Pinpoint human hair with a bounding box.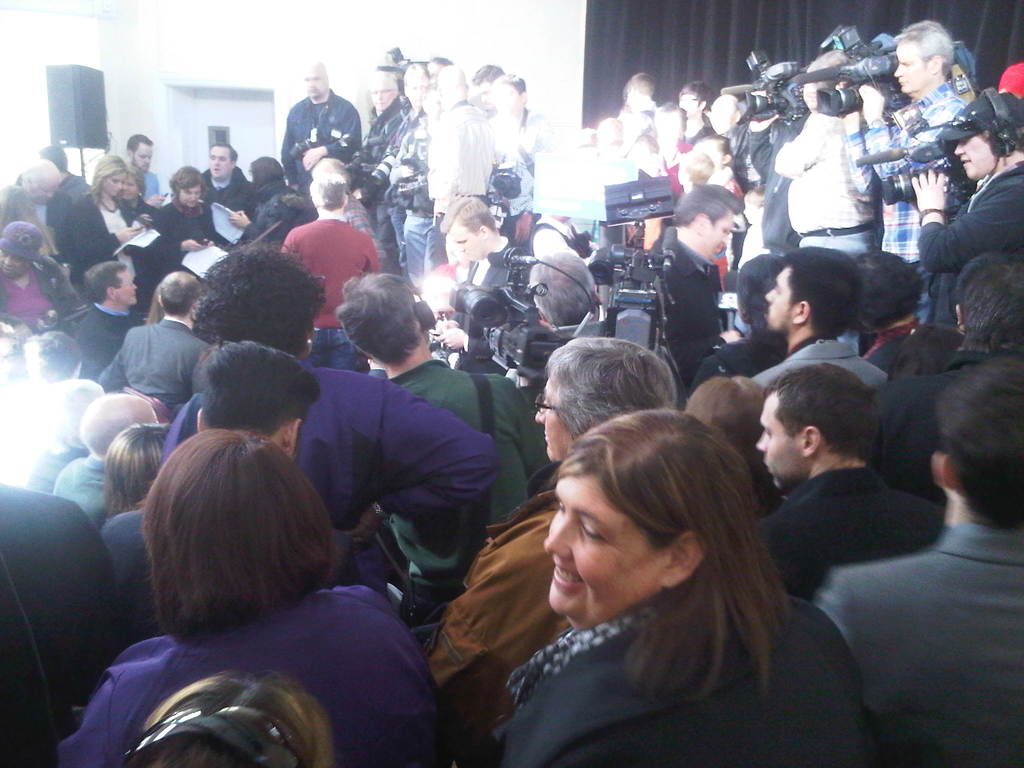
detection(472, 65, 504, 88).
